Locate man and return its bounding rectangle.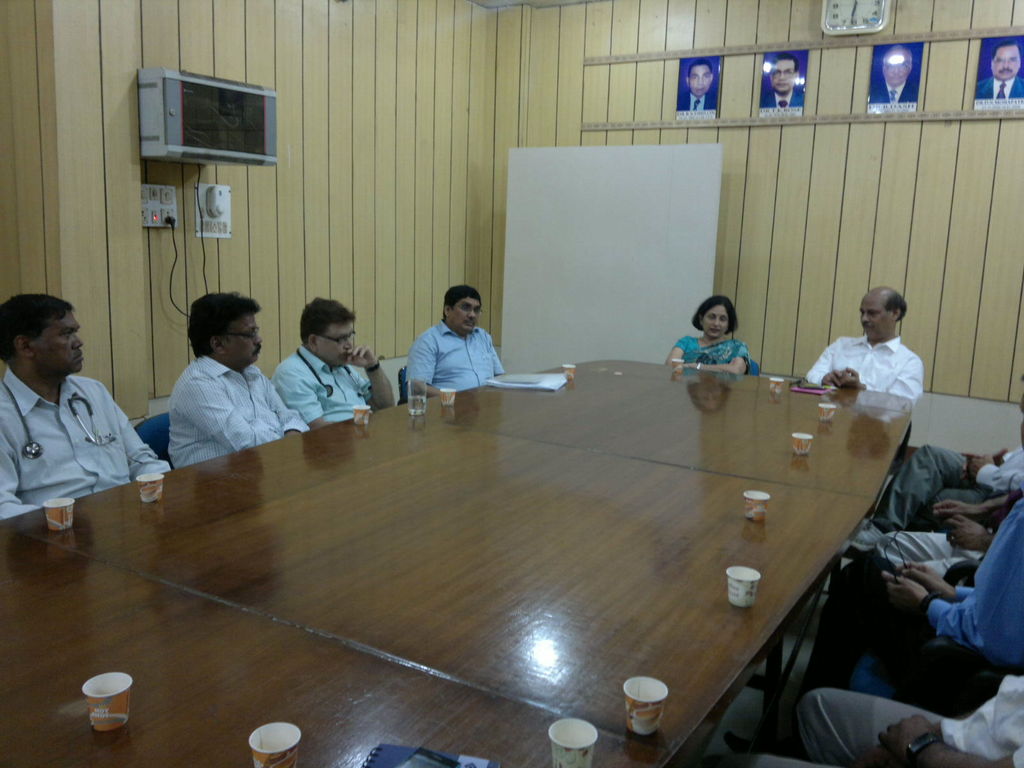
[x1=406, y1=290, x2=502, y2=396].
